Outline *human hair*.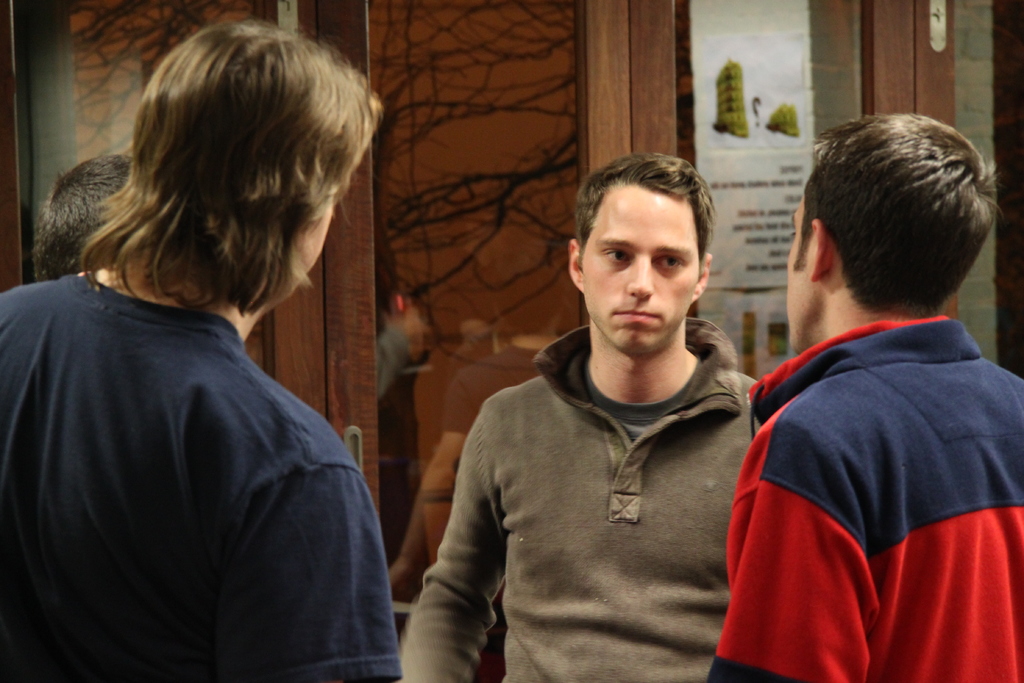
Outline: x1=575, y1=152, x2=719, y2=276.
